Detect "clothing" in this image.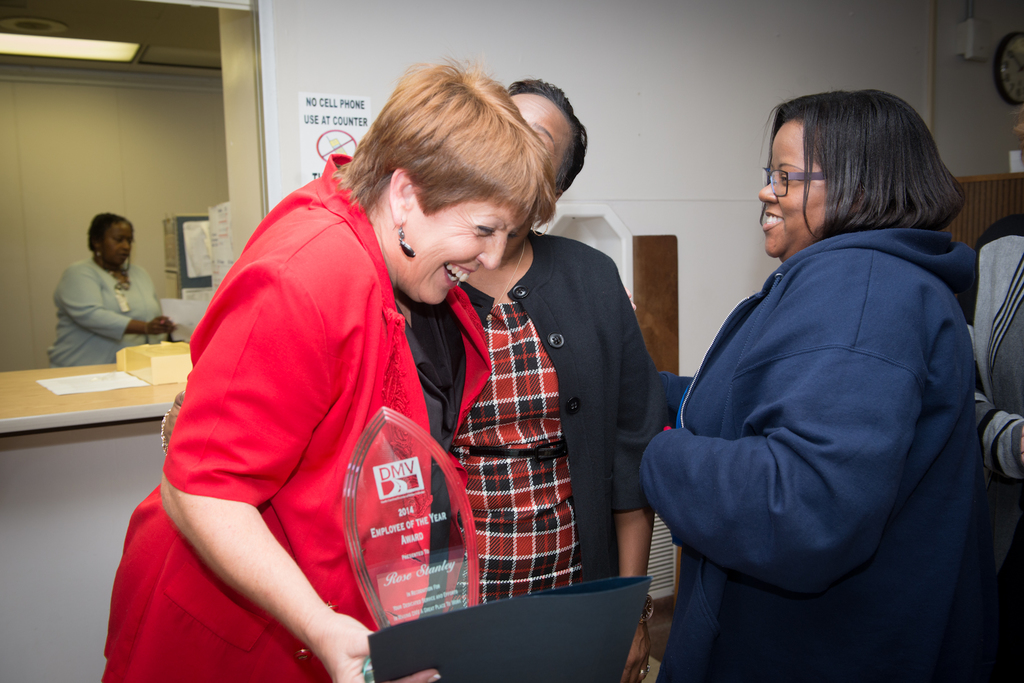
Detection: l=968, t=234, r=1023, b=682.
